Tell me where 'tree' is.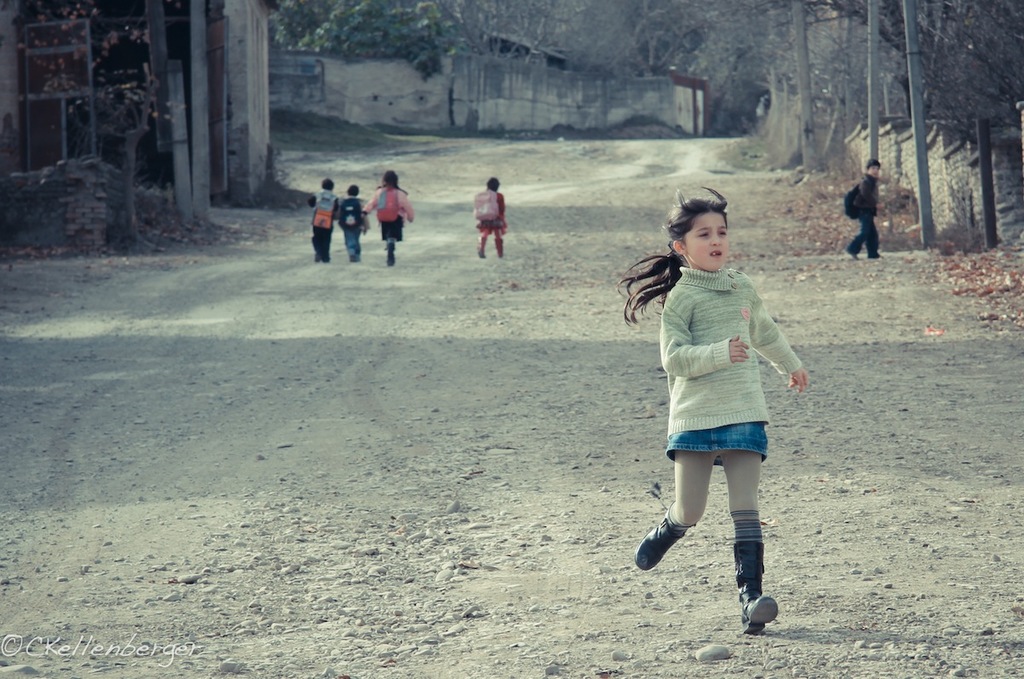
'tree' is at bbox=(275, 0, 467, 83).
